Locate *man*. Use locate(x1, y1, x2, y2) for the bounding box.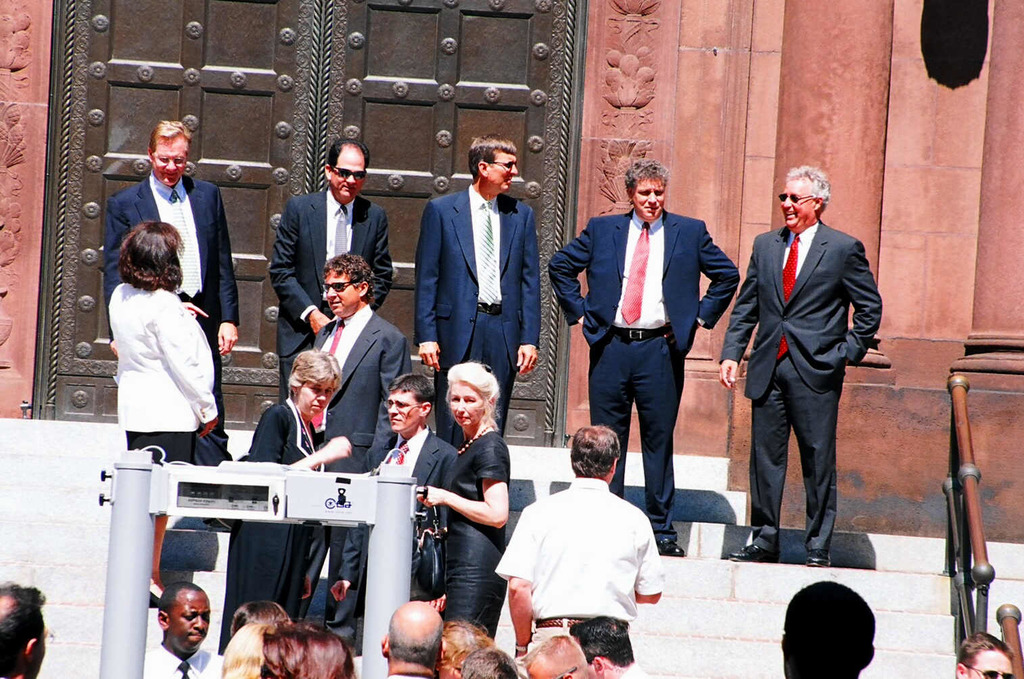
locate(718, 166, 883, 563).
